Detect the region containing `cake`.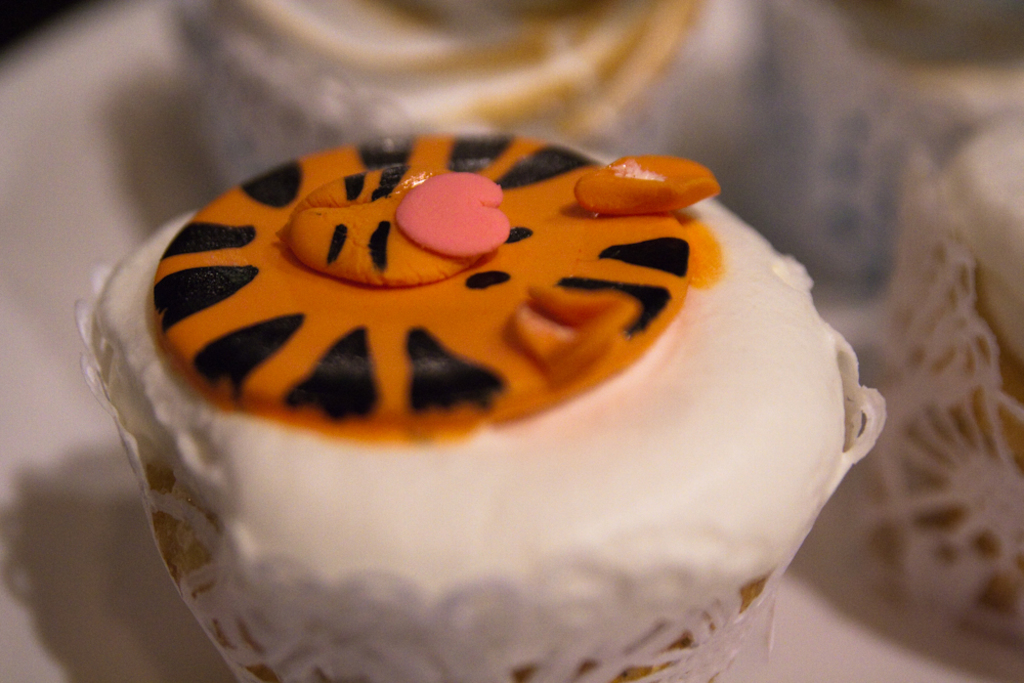
BBox(78, 131, 890, 682).
